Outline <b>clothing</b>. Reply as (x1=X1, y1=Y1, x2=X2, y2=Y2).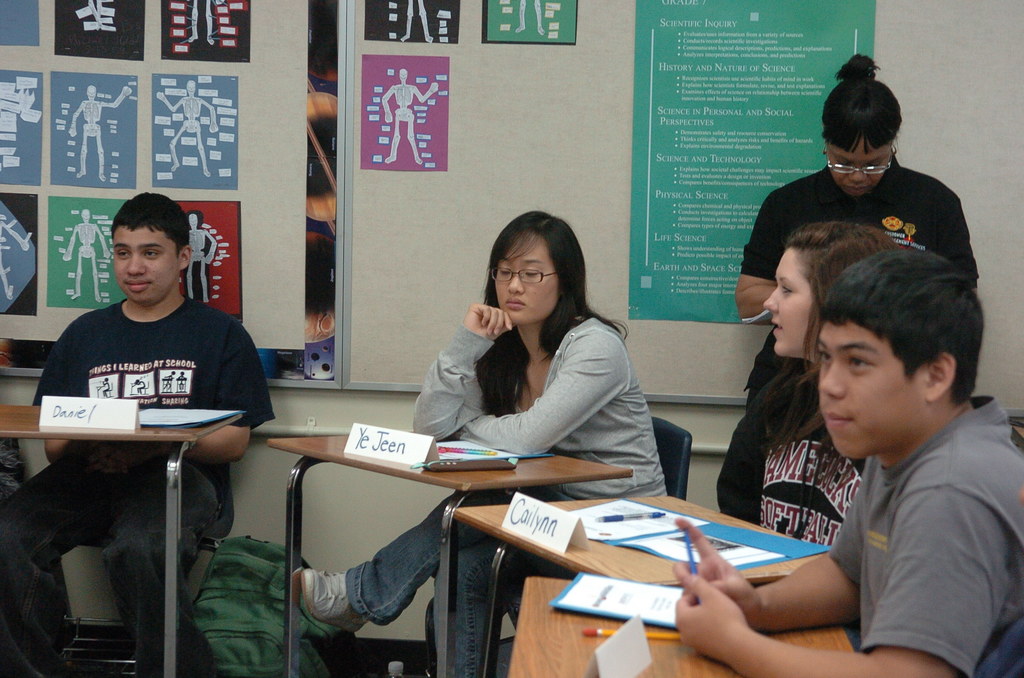
(x1=349, y1=313, x2=668, y2=677).
